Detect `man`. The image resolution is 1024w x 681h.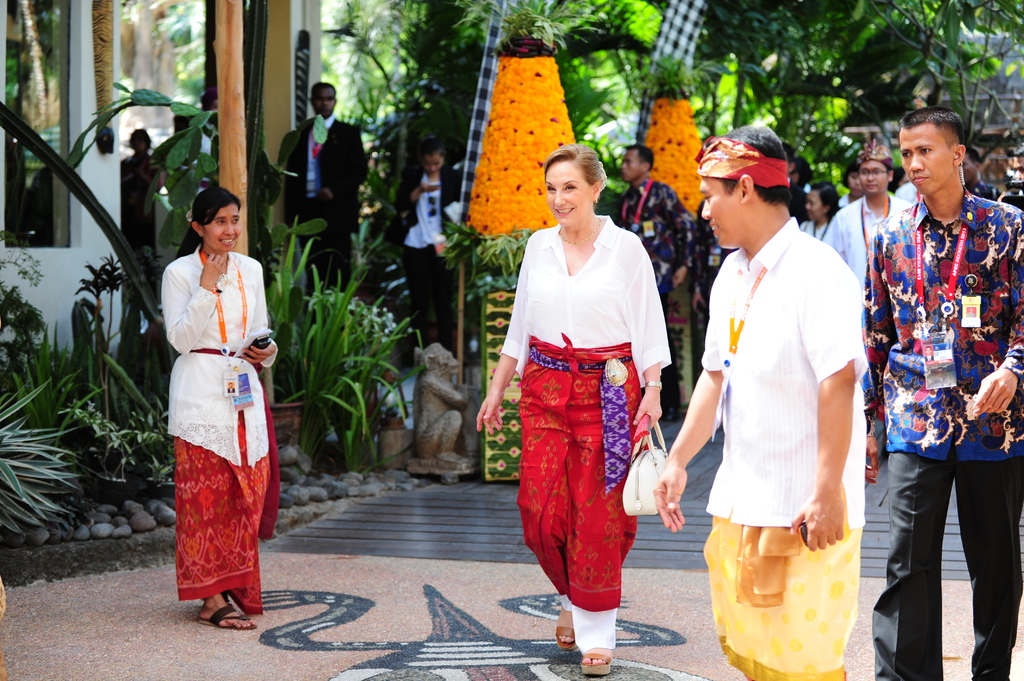
rect(607, 141, 696, 429).
